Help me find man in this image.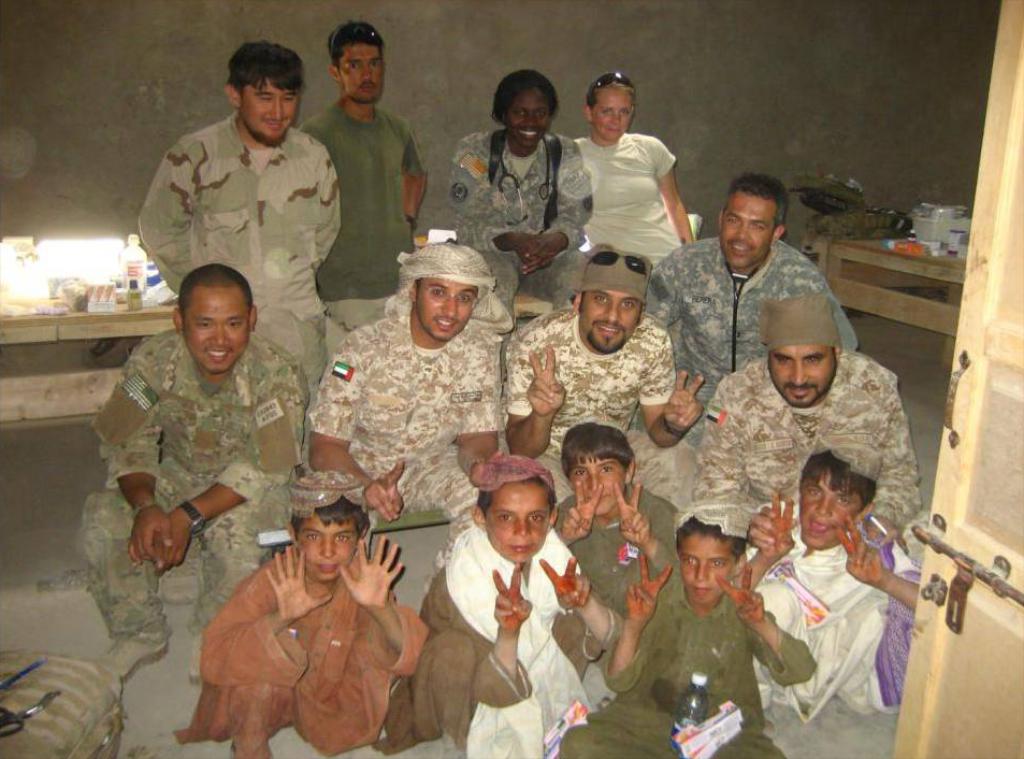
Found it: 305 23 431 343.
